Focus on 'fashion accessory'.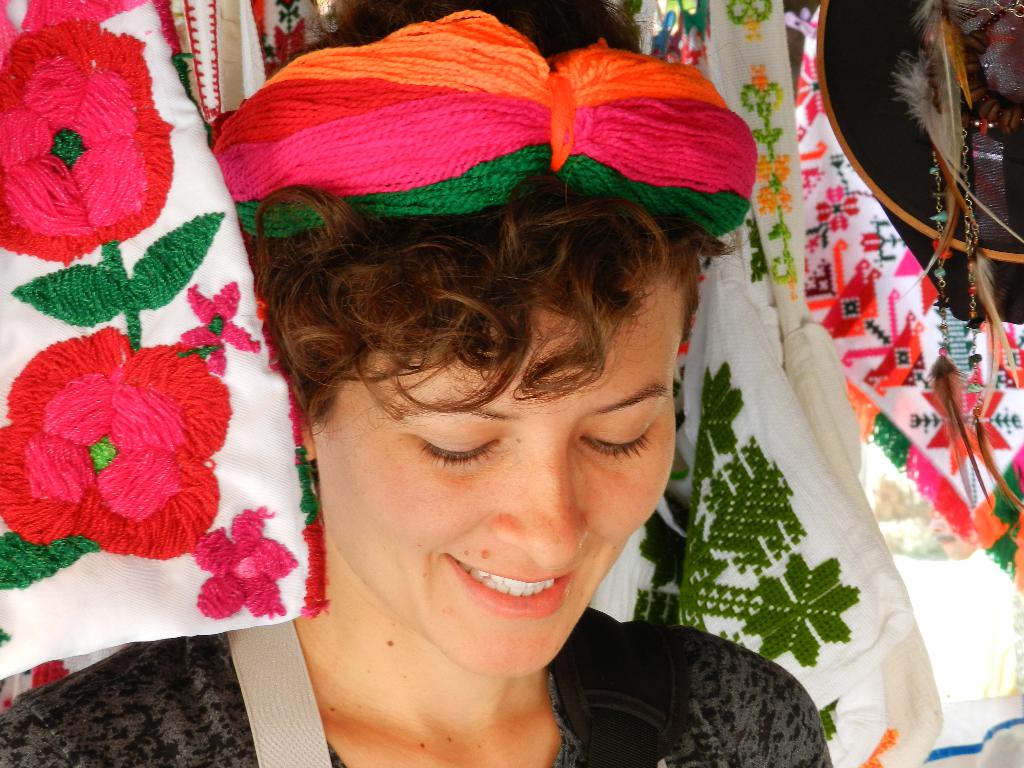
Focused at rect(212, 8, 762, 271).
